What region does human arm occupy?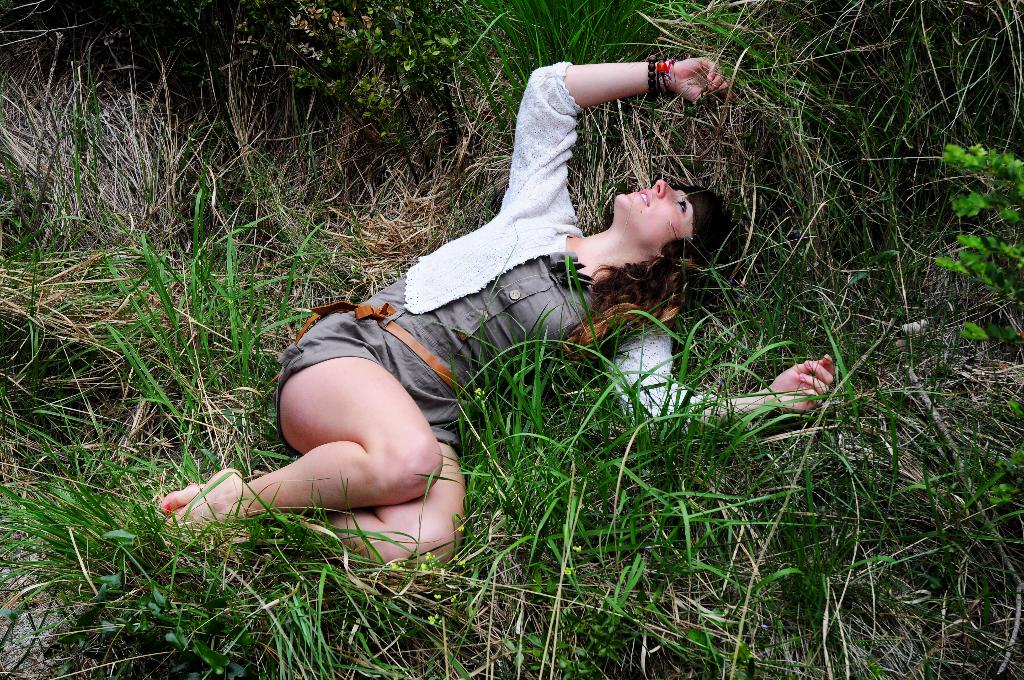
[x1=500, y1=62, x2=733, y2=207].
